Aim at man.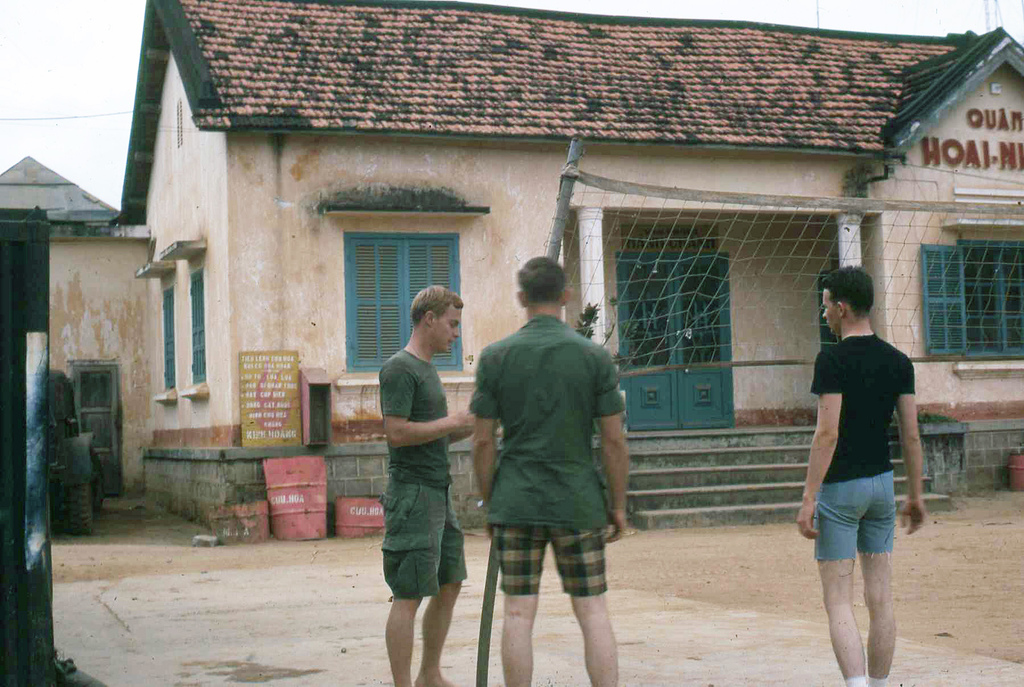
Aimed at {"left": 368, "top": 284, "right": 478, "bottom": 686}.
